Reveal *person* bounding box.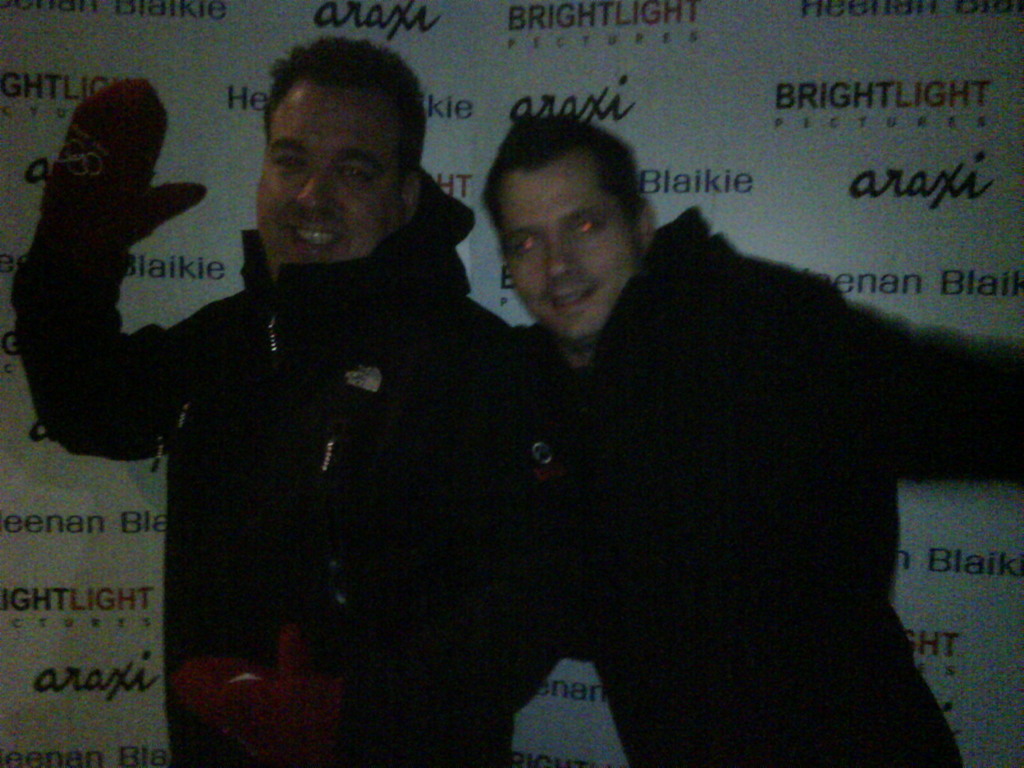
Revealed: left=12, top=39, right=563, bottom=767.
